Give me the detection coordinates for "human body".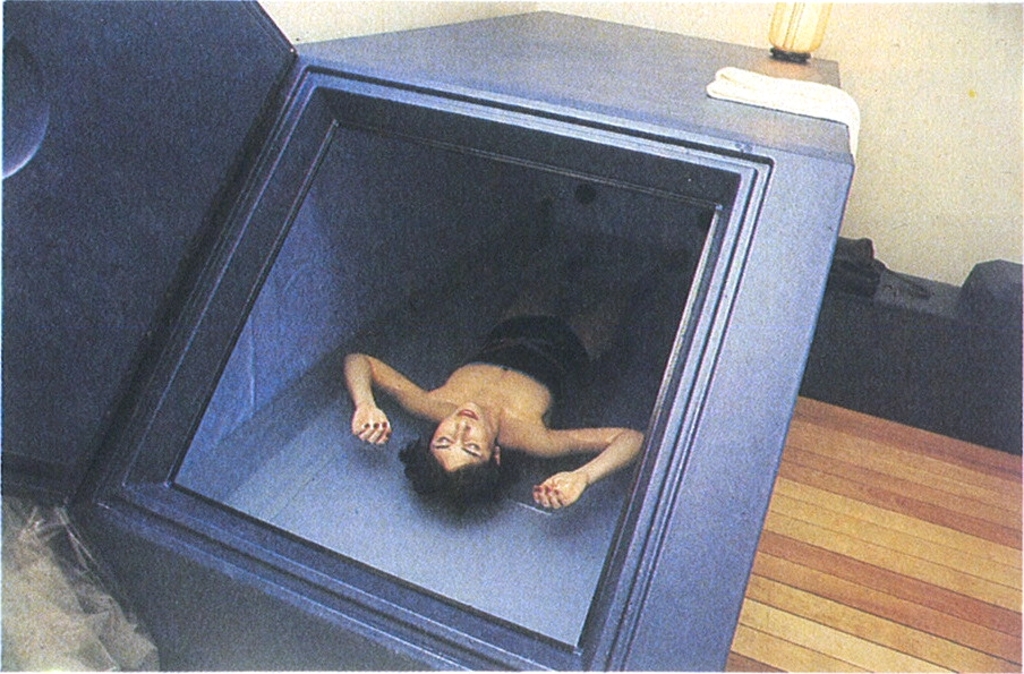
x1=340 y1=342 x2=649 y2=537.
